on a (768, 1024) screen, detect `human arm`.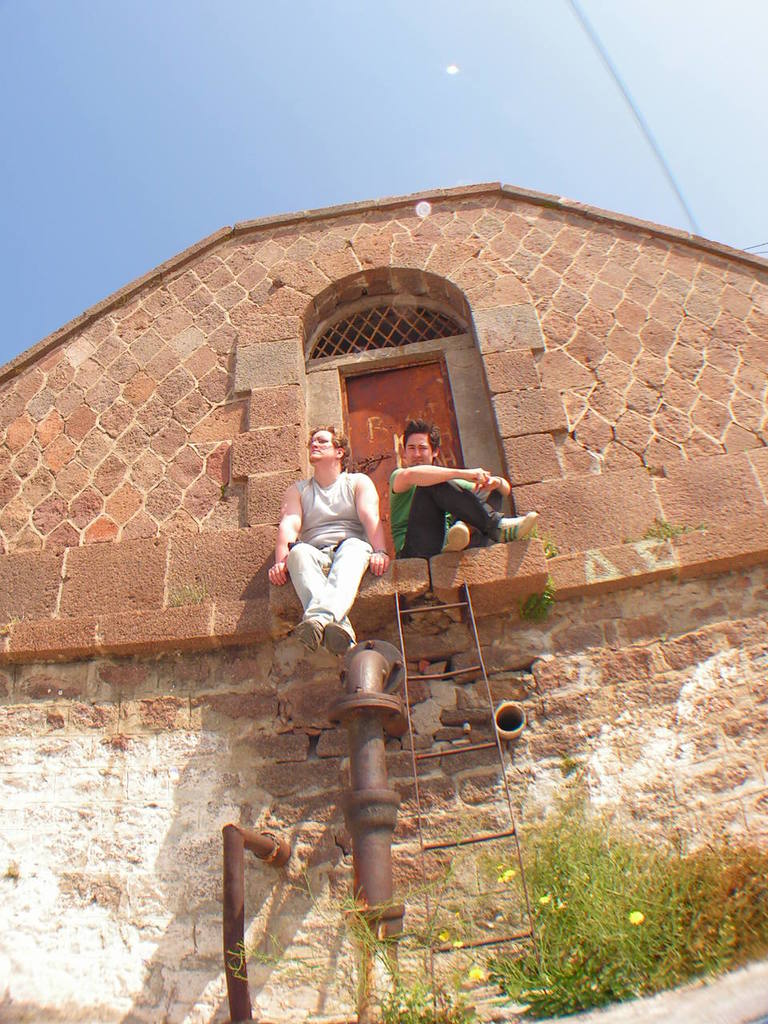
[266, 476, 310, 589].
